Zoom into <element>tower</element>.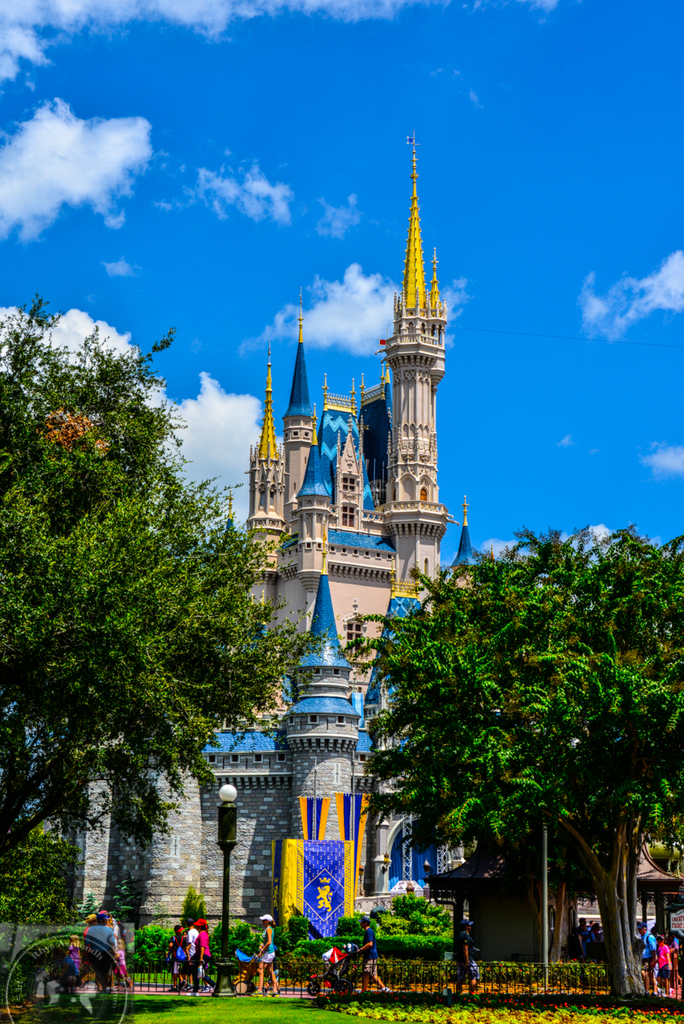
Zoom target: box(369, 158, 447, 611).
